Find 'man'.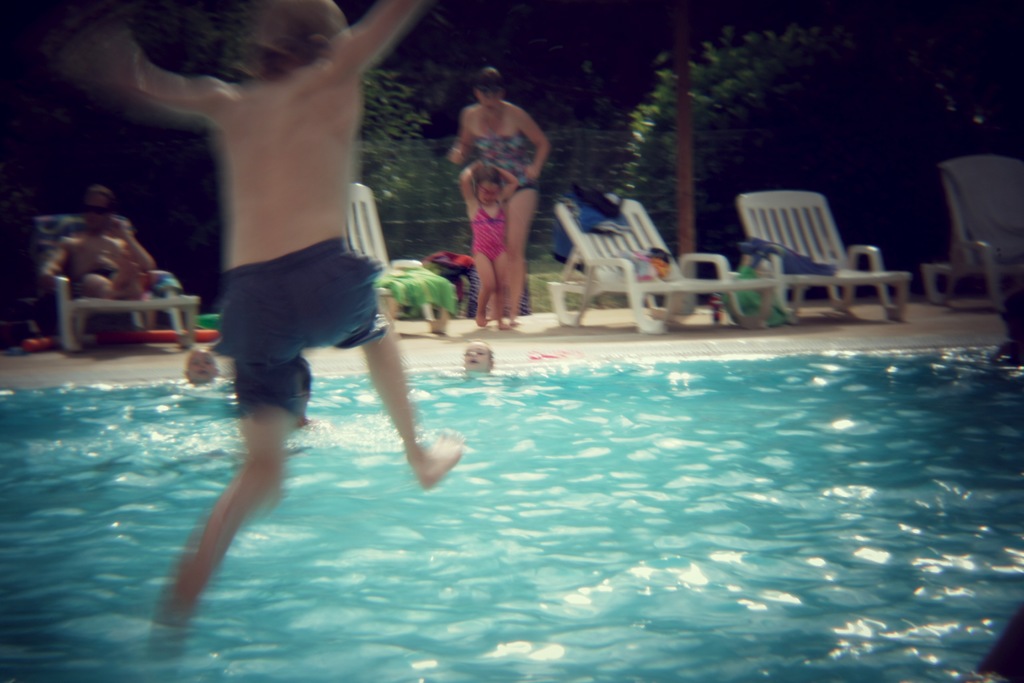
region(119, 0, 467, 614).
